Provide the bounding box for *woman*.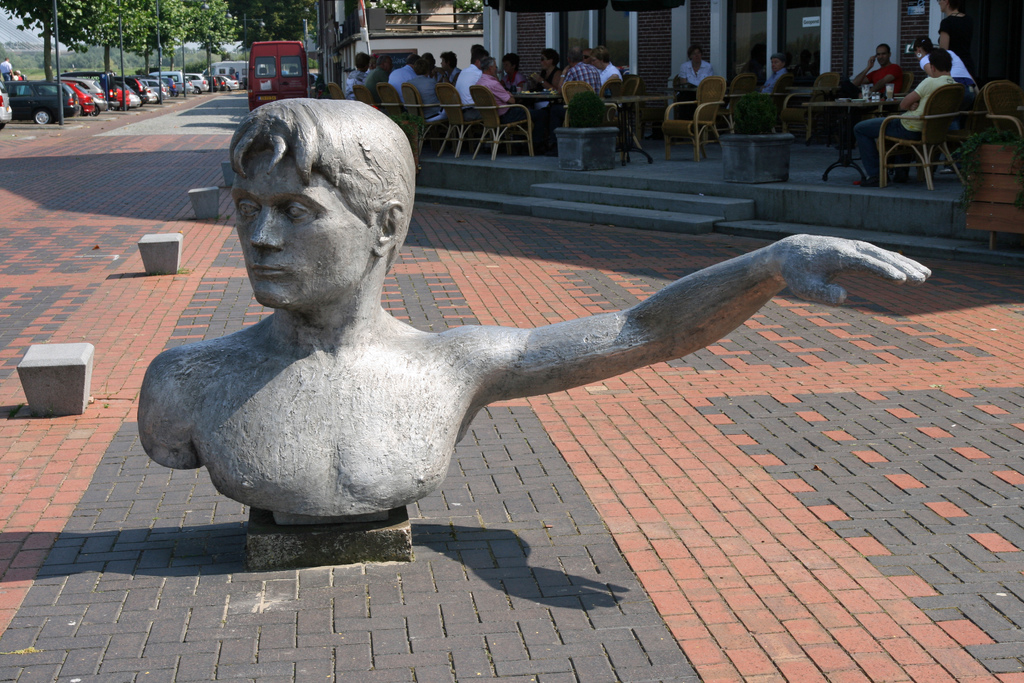
bbox=(909, 41, 978, 86).
